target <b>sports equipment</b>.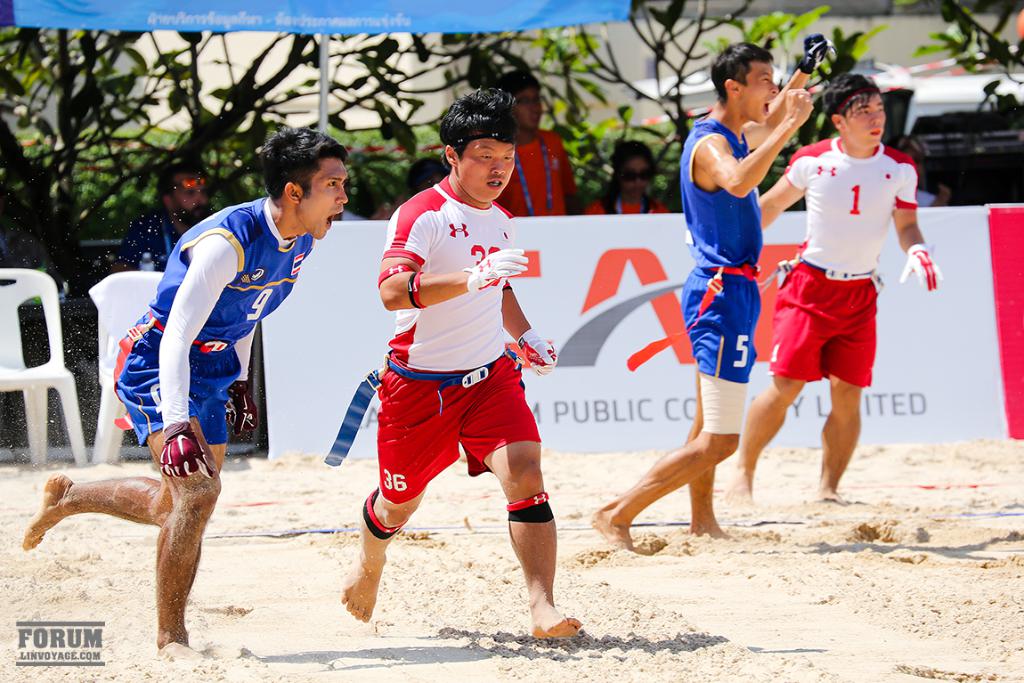
Target region: 513, 327, 560, 378.
